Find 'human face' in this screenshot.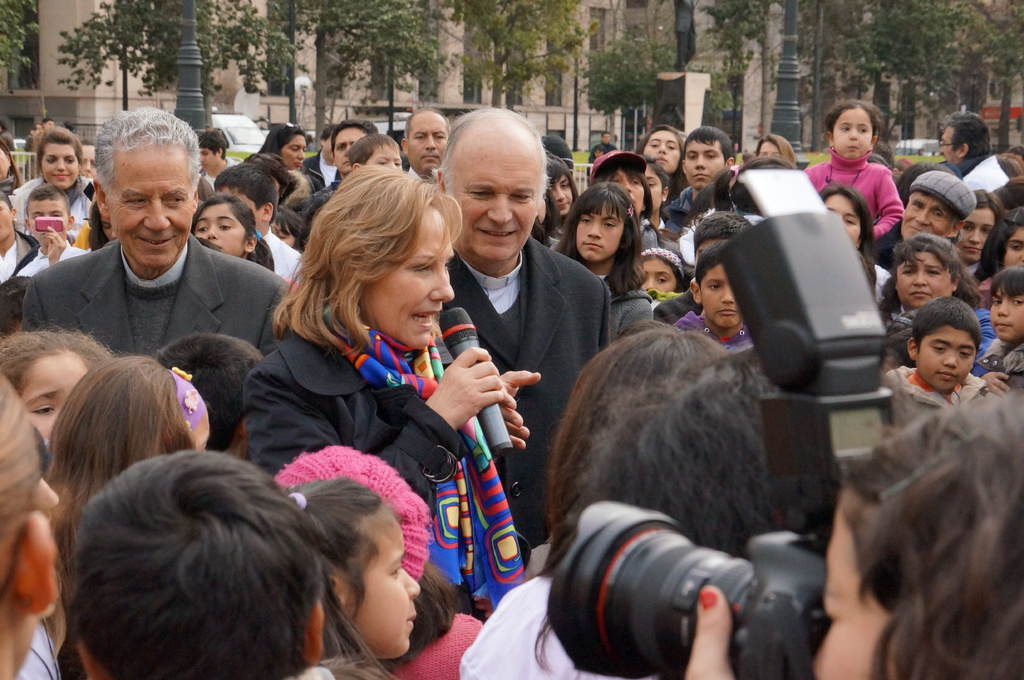
The bounding box for 'human face' is <region>991, 282, 1023, 343</region>.
